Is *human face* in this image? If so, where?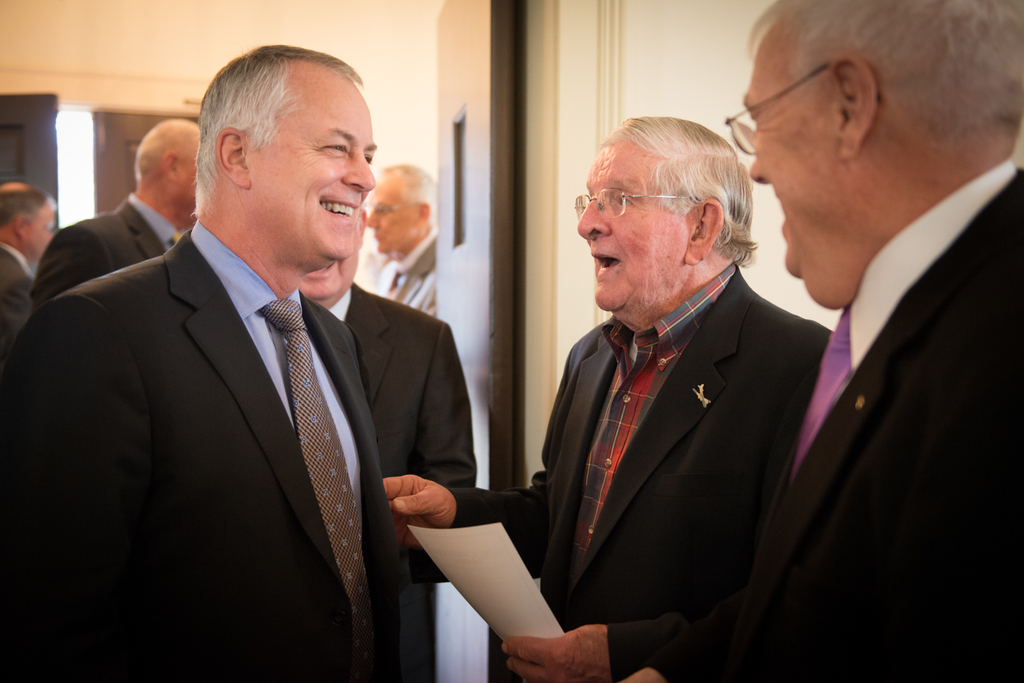
Yes, at l=177, t=140, r=205, b=211.
